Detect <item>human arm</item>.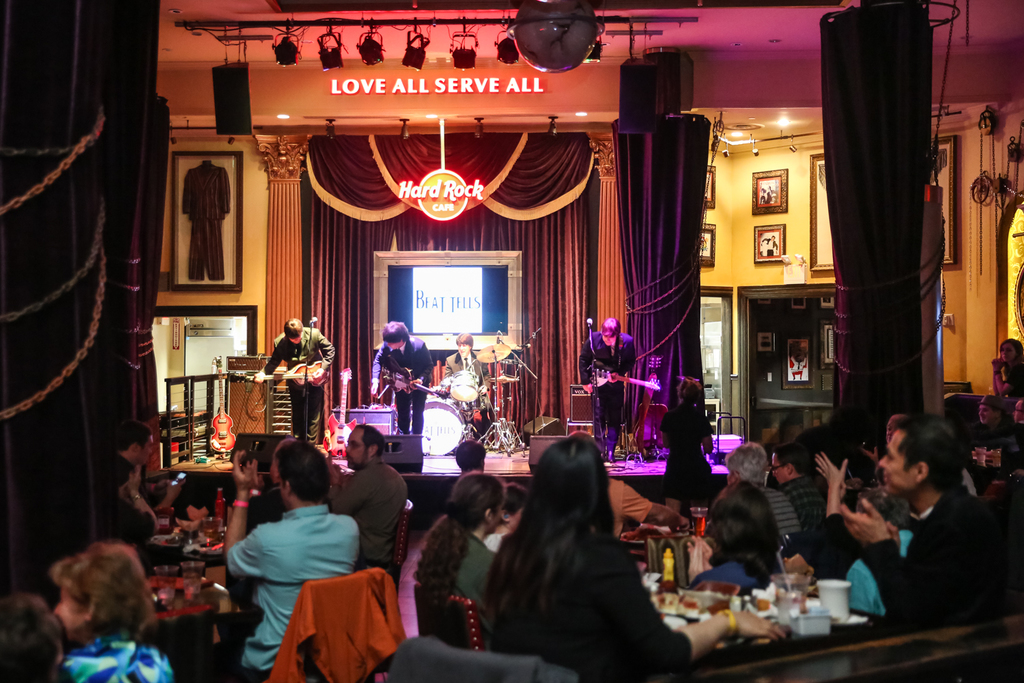
Detected at left=577, top=333, right=592, bottom=387.
